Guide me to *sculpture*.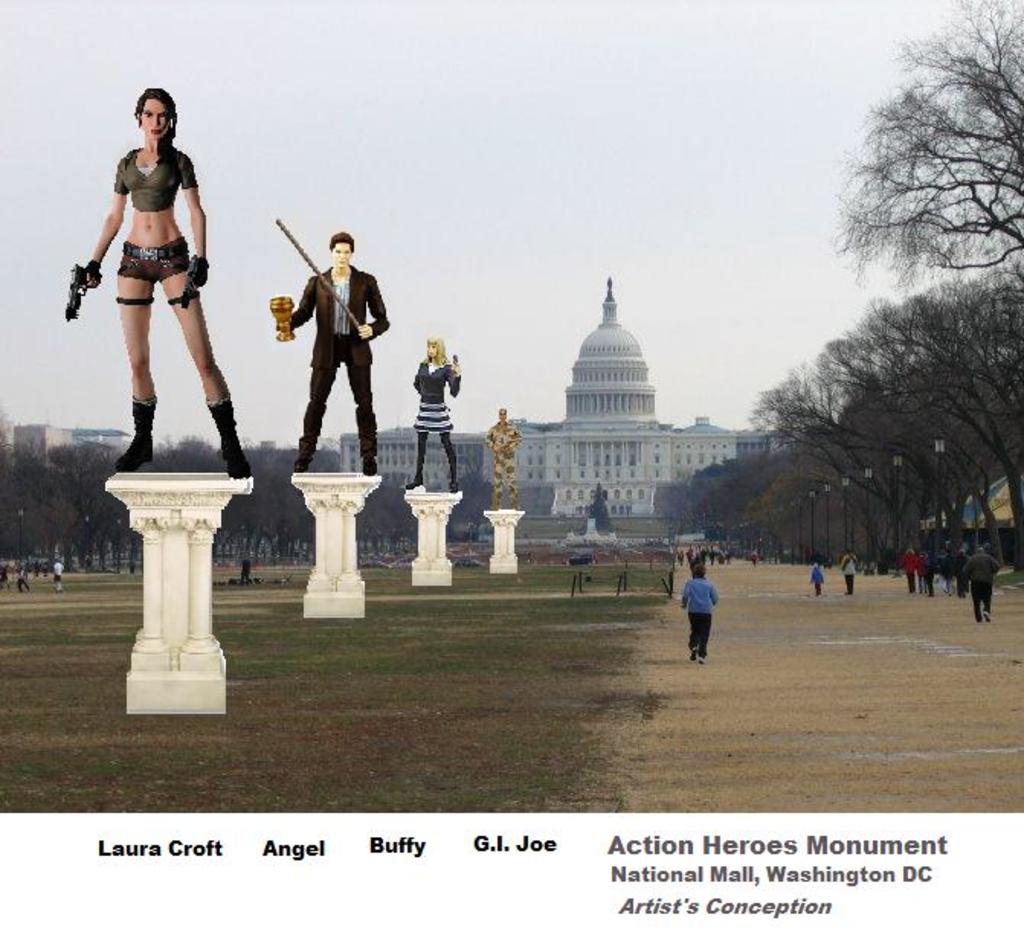
Guidance: bbox(267, 218, 385, 471).
